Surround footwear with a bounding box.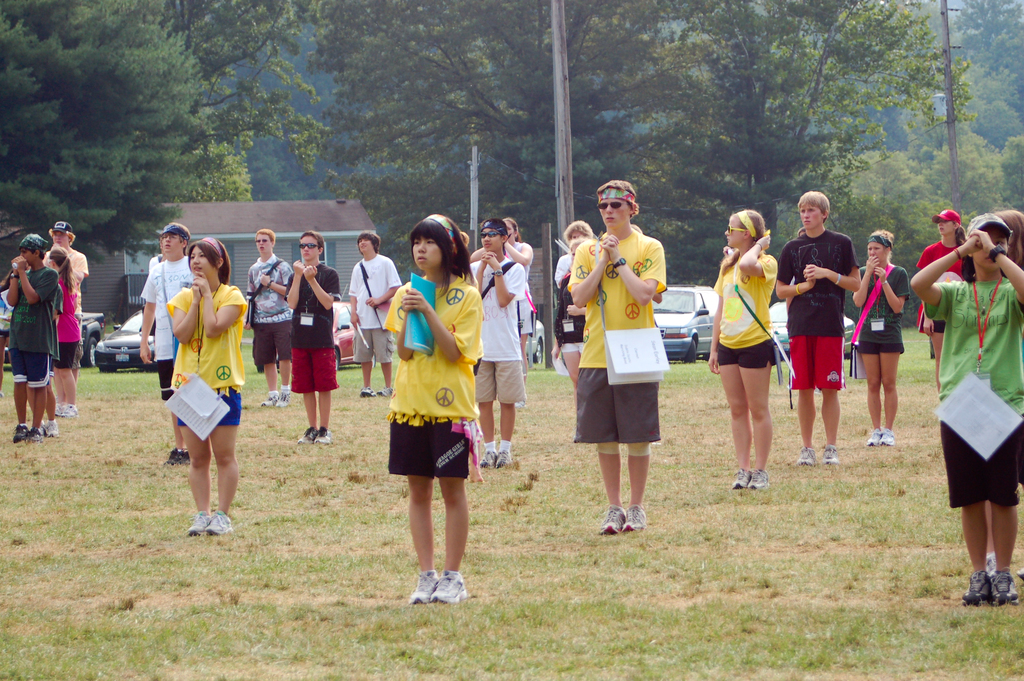
select_region(163, 444, 192, 468).
